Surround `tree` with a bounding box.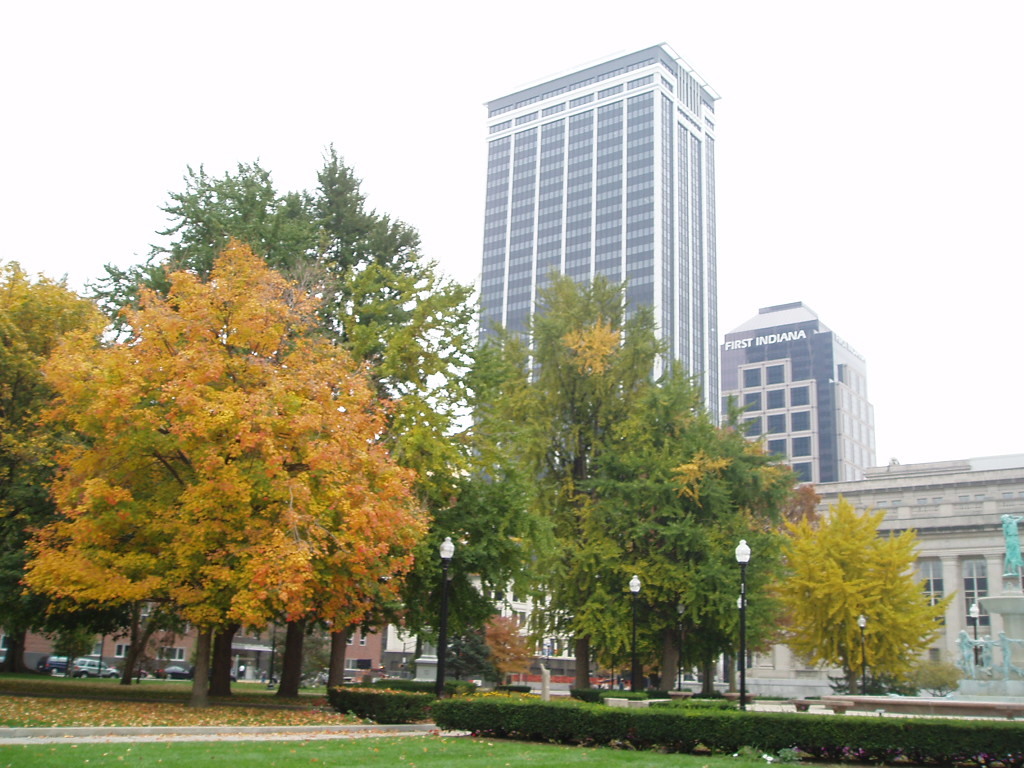
[260,628,330,690].
